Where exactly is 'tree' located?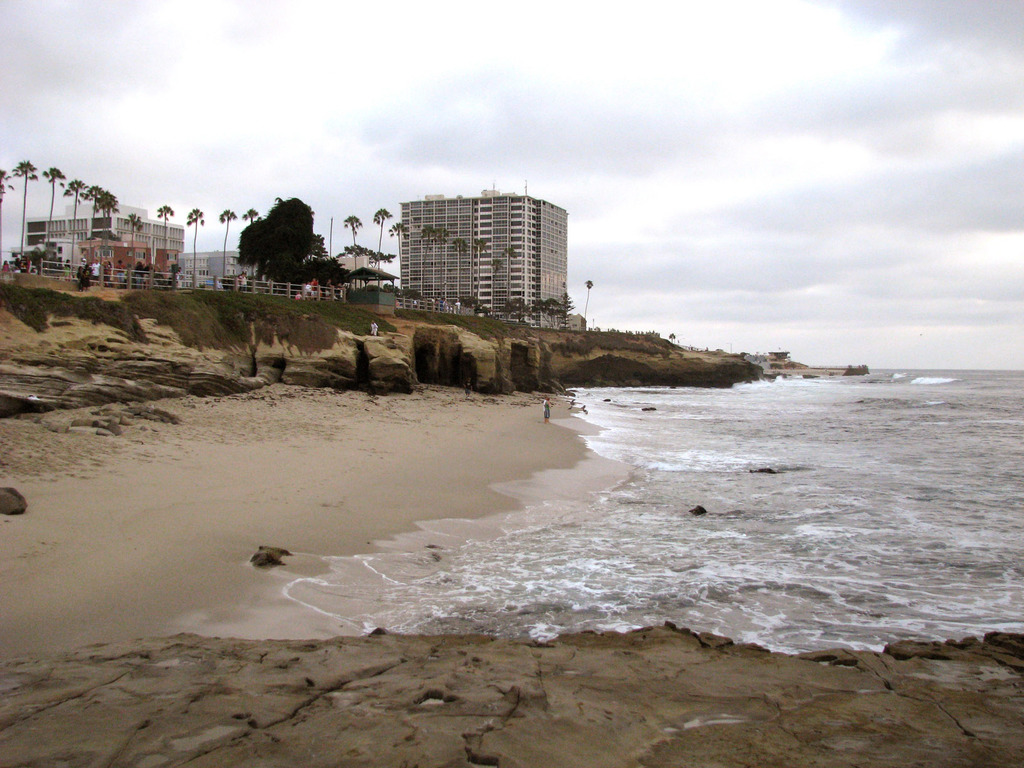
Its bounding box is 97,192,118,236.
